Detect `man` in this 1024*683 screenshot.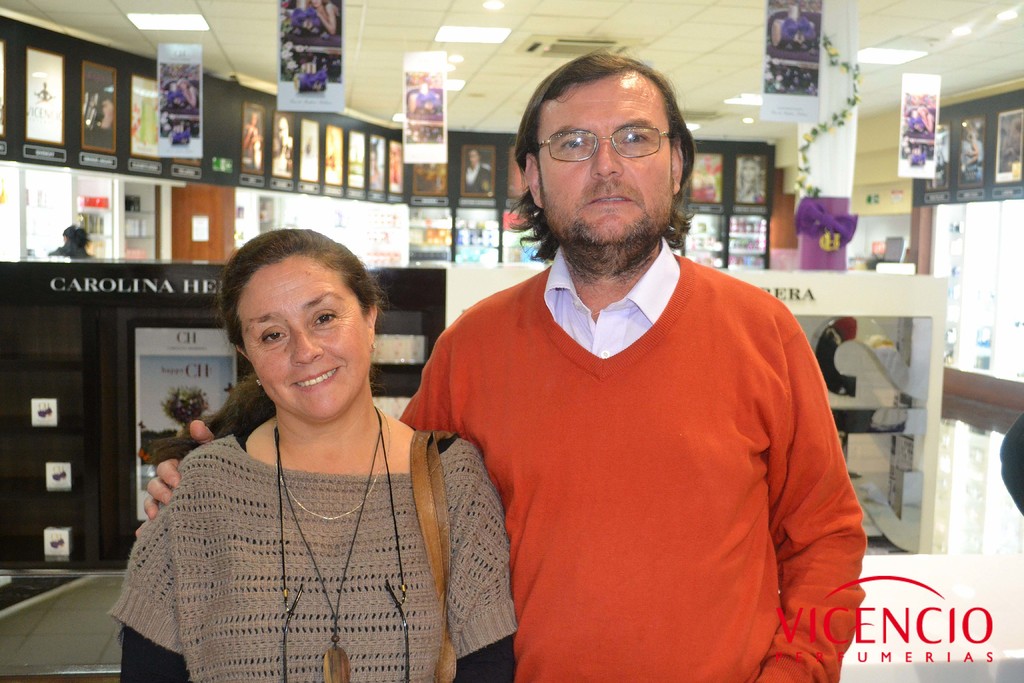
Detection: [left=466, top=151, right=491, bottom=192].
